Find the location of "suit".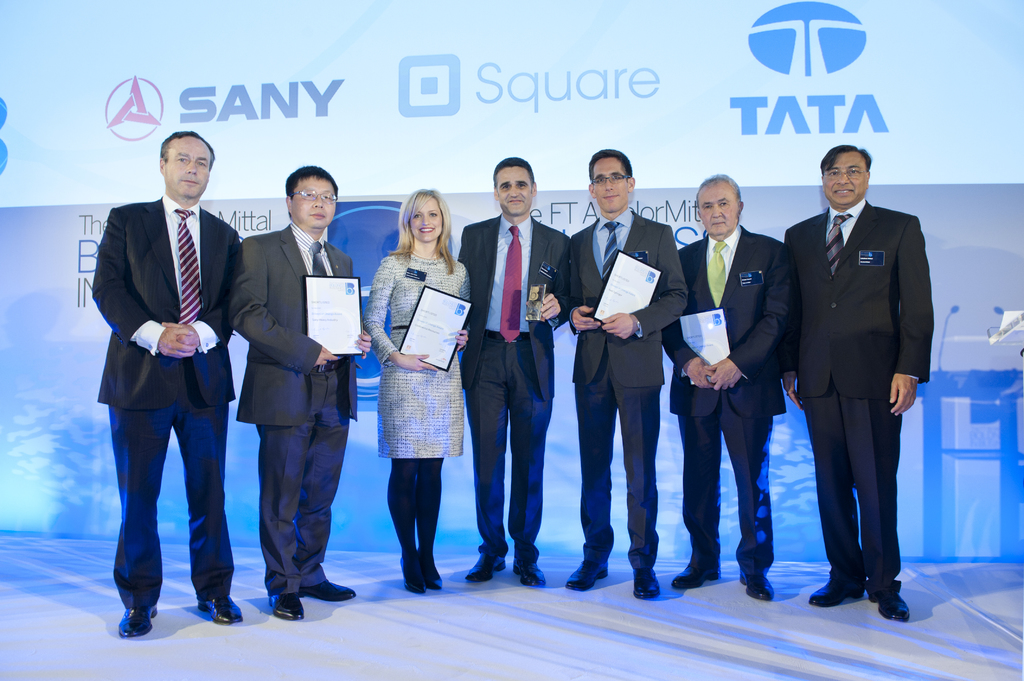
Location: (x1=89, y1=193, x2=241, y2=609).
